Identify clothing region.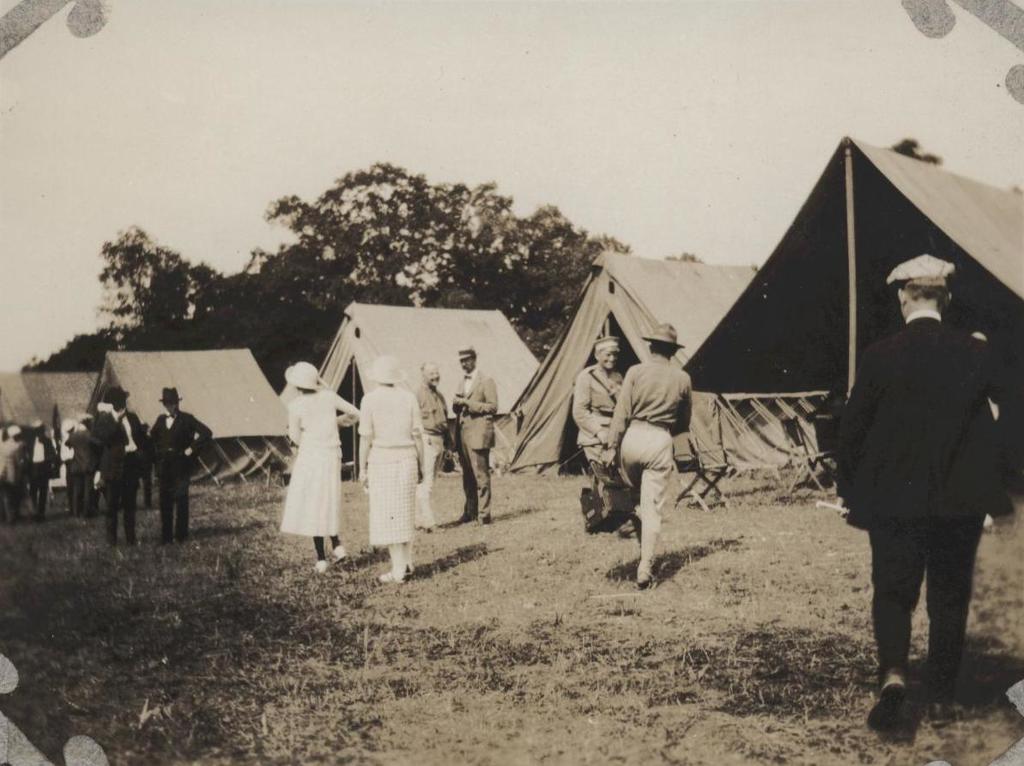
Region: (left=822, top=256, right=1008, bottom=667).
